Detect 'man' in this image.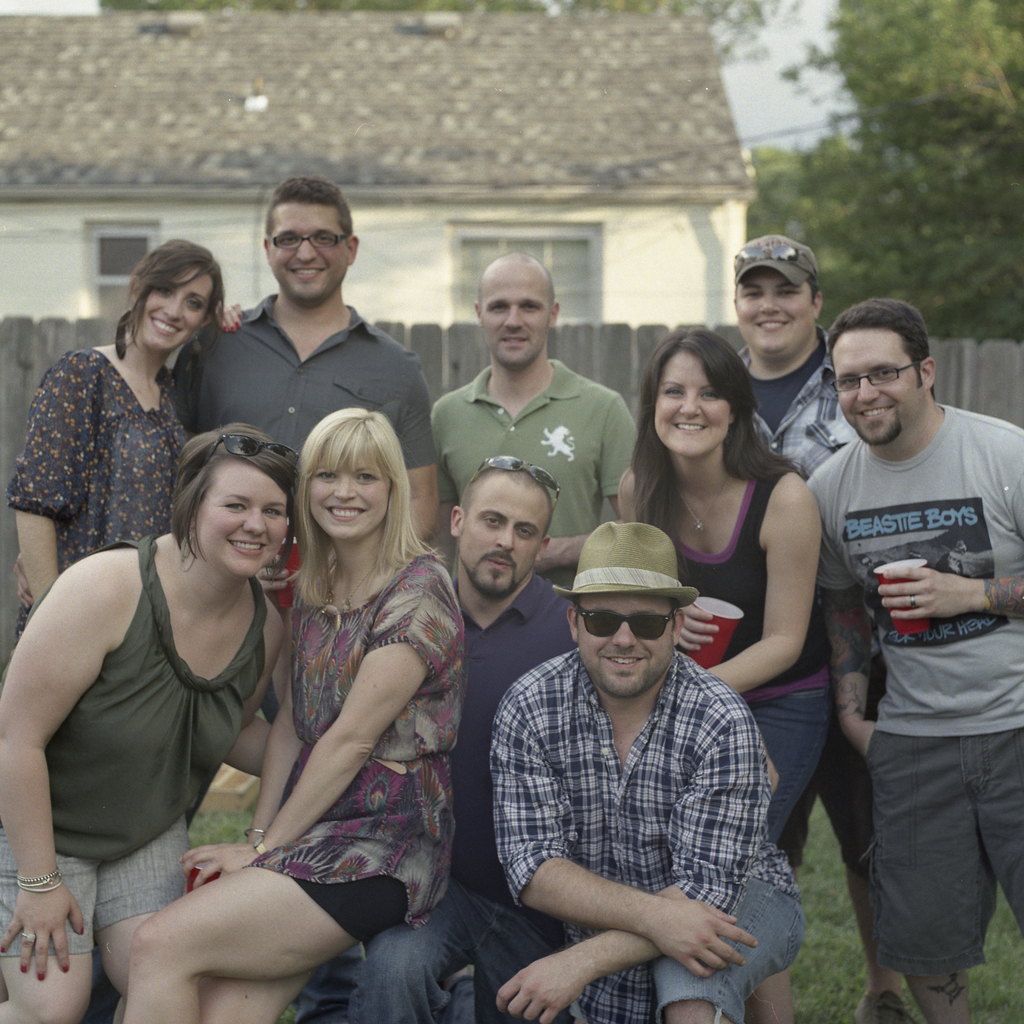
Detection: BBox(347, 472, 595, 1023).
